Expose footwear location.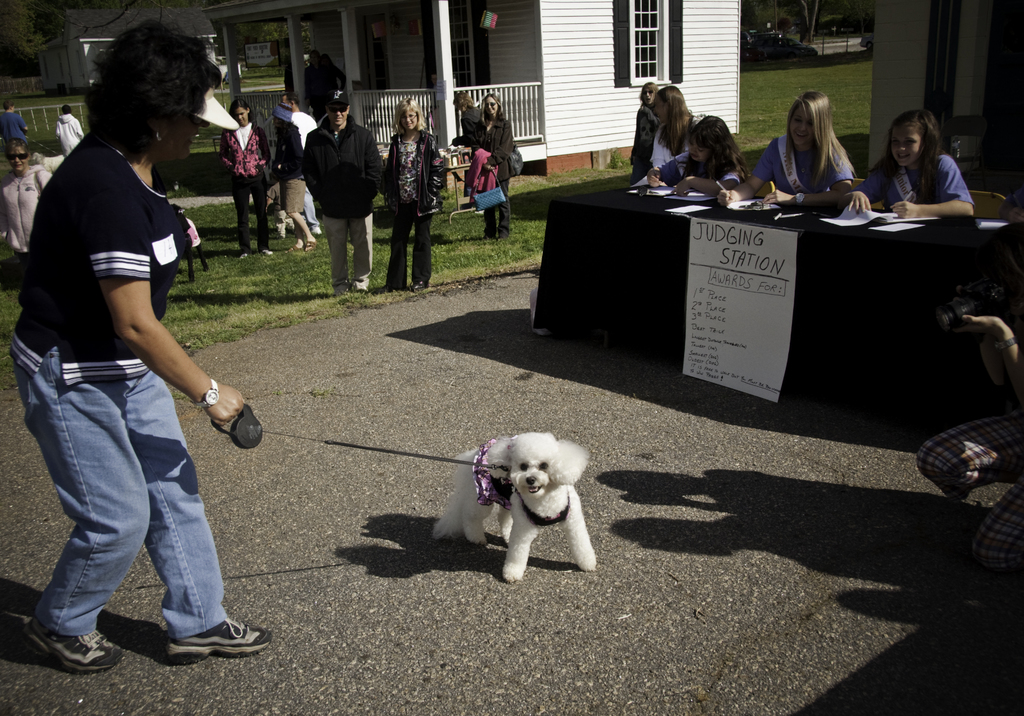
Exposed at detection(163, 616, 273, 669).
